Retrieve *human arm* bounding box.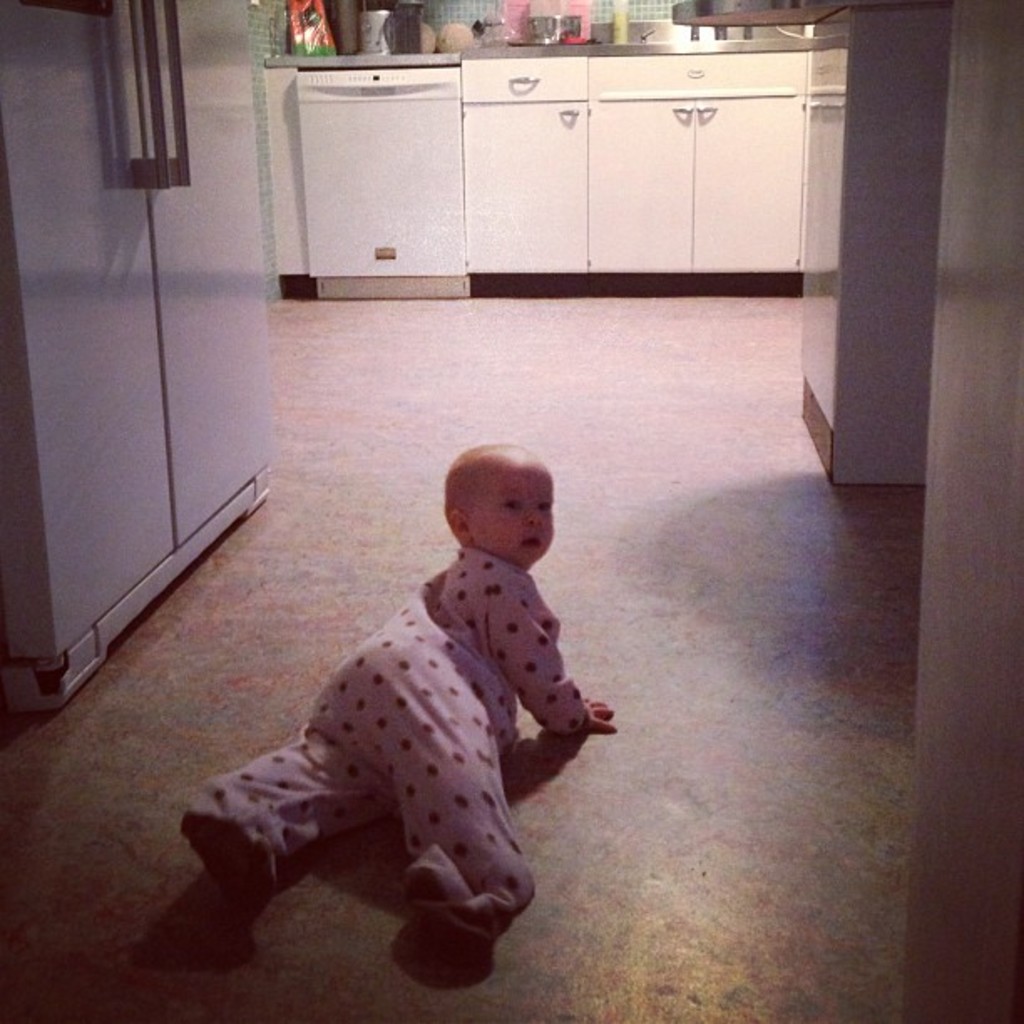
Bounding box: bbox(487, 577, 612, 735).
